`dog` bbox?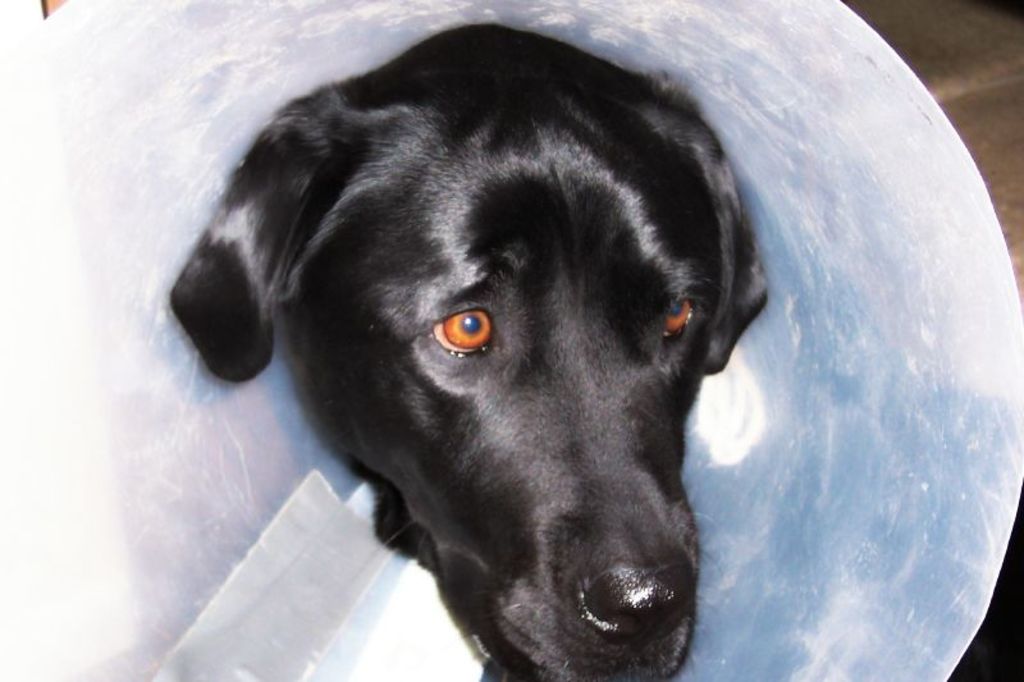
[163,15,774,681]
